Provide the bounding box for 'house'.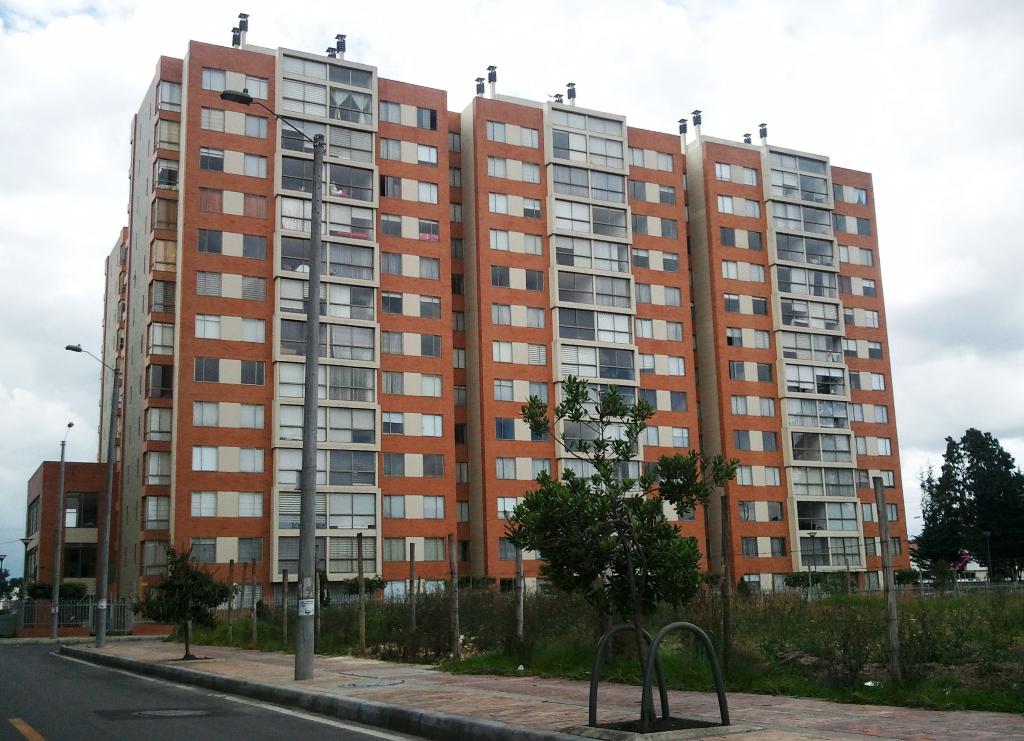
(x1=15, y1=224, x2=125, y2=637).
